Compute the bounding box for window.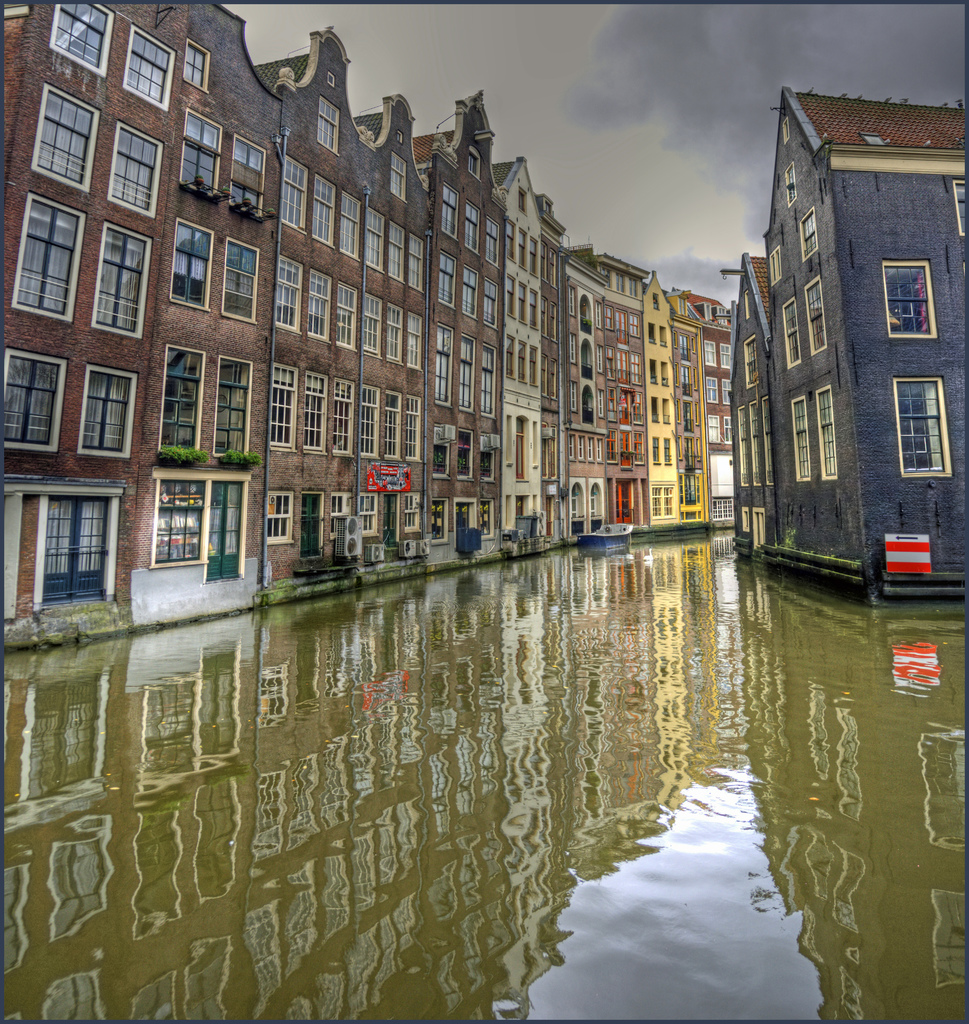
bbox(324, 281, 362, 351).
